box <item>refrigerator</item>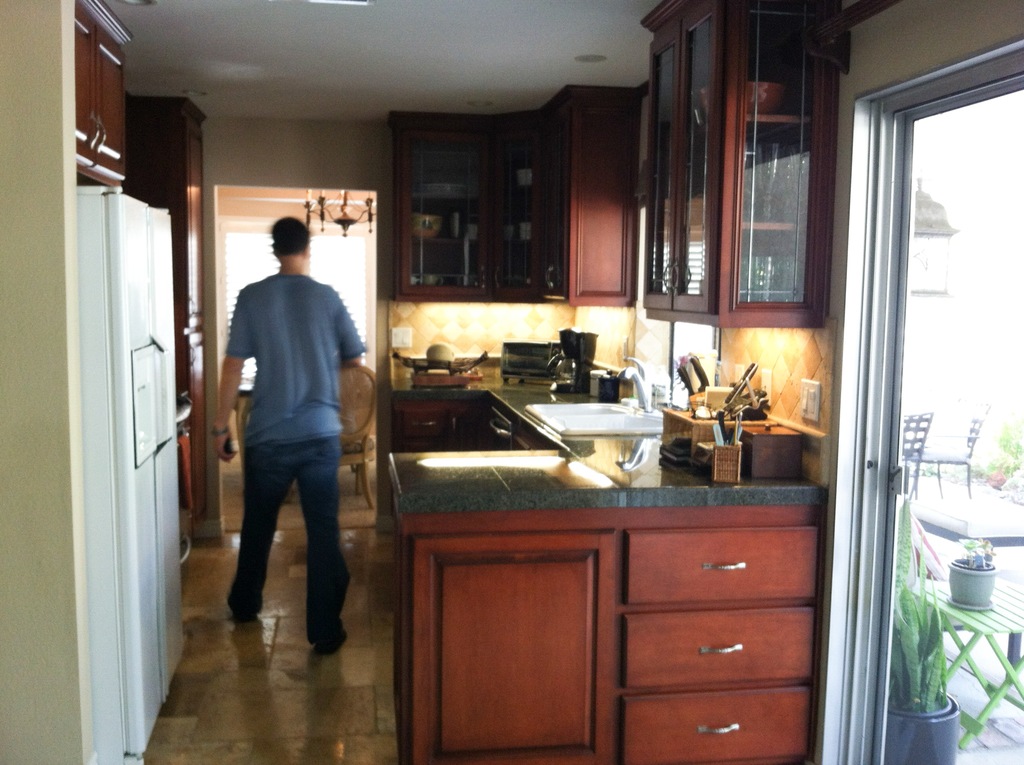
box(75, 180, 181, 764)
